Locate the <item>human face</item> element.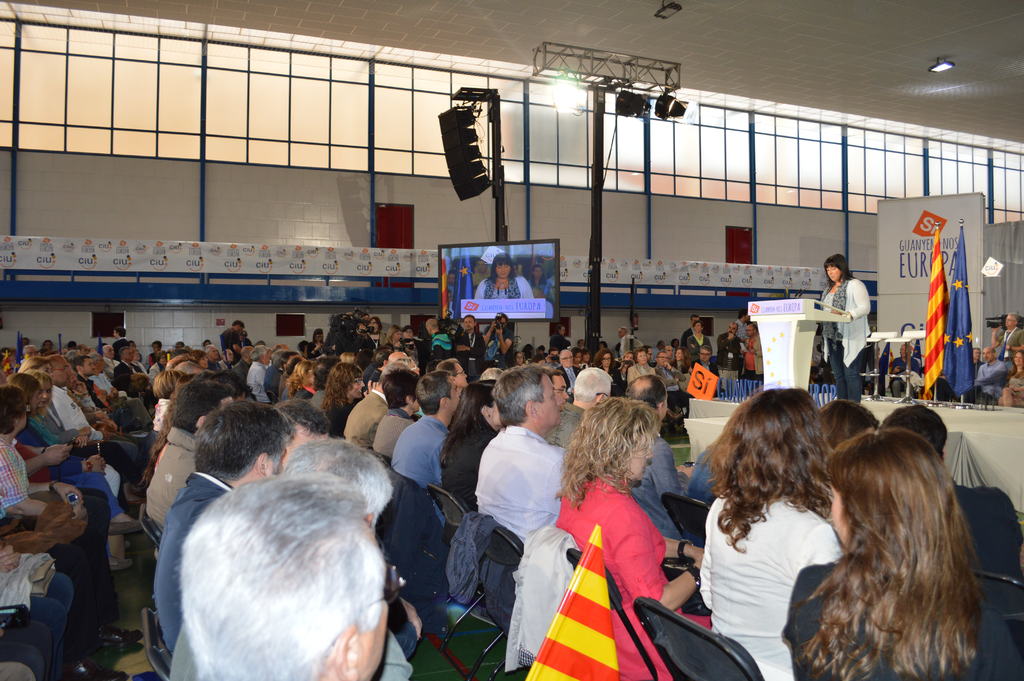
Element bbox: Rect(449, 379, 460, 409).
